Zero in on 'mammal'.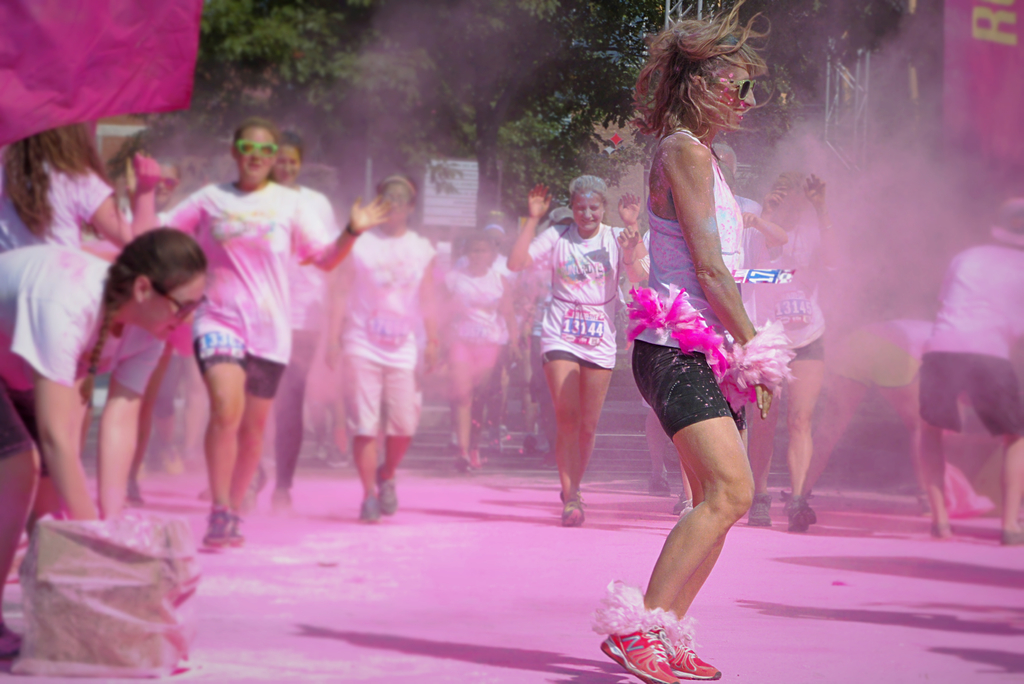
Zeroed in: {"left": 0, "top": 224, "right": 207, "bottom": 656}.
